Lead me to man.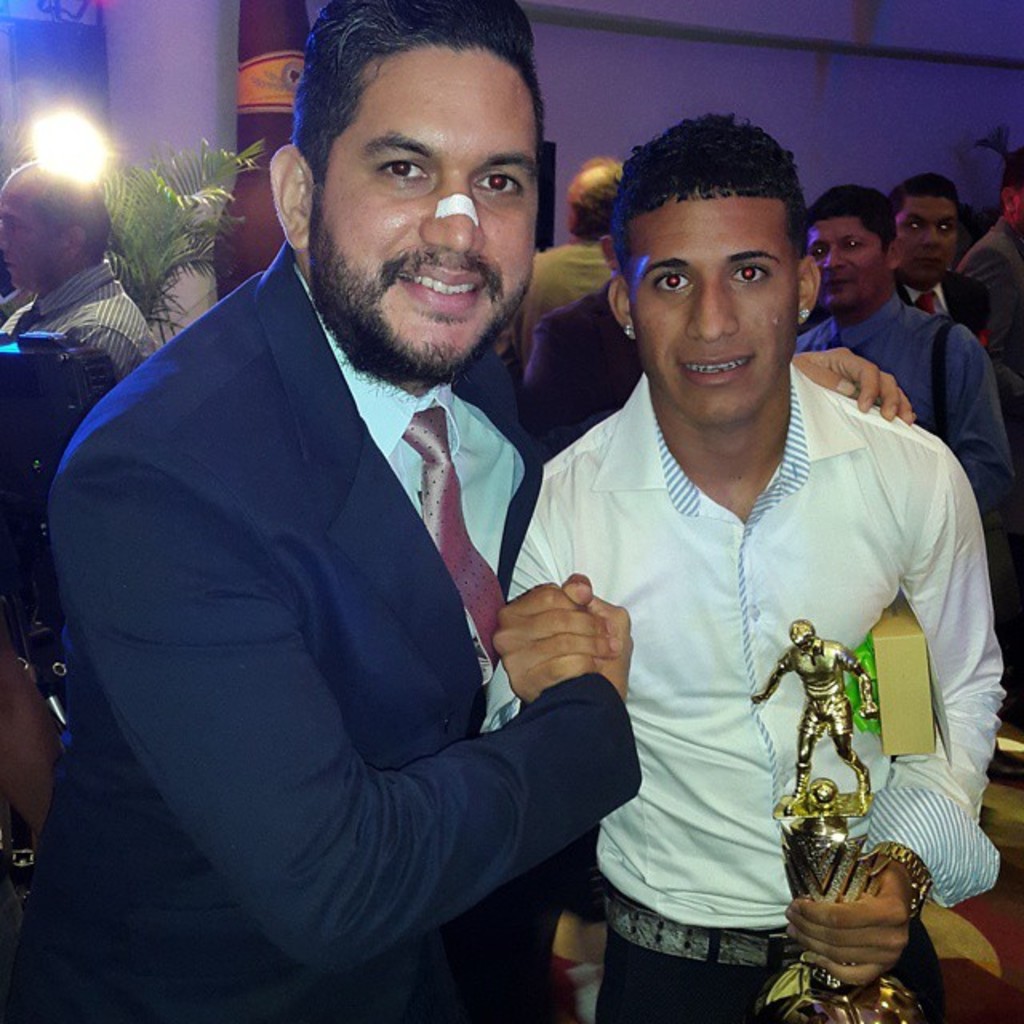
Lead to Rect(886, 174, 981, 333).
